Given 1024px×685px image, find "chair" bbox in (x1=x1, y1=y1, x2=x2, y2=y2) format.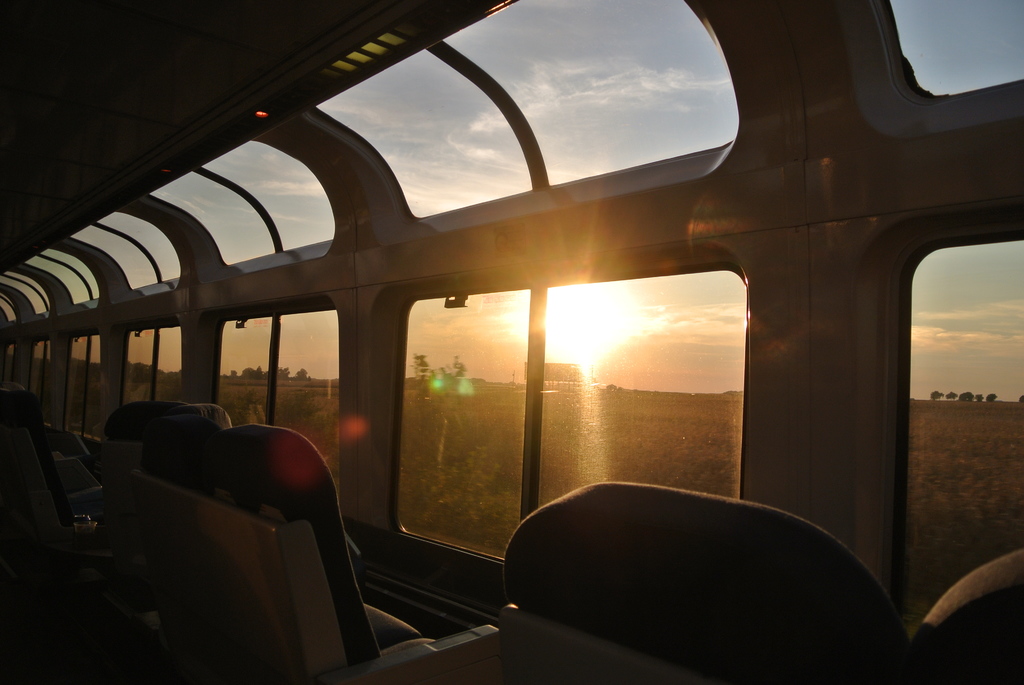
(x1=0, y1=388, x2=118, y2=684).
